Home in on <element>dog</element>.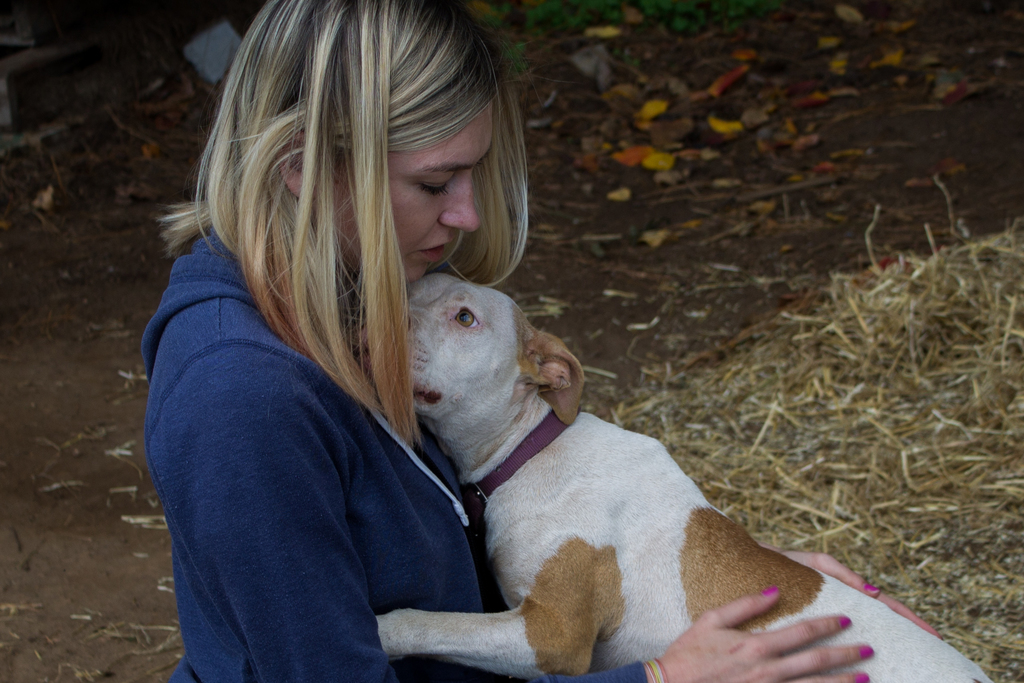
Homed in at bbox=[381, 267, 991, 682].
